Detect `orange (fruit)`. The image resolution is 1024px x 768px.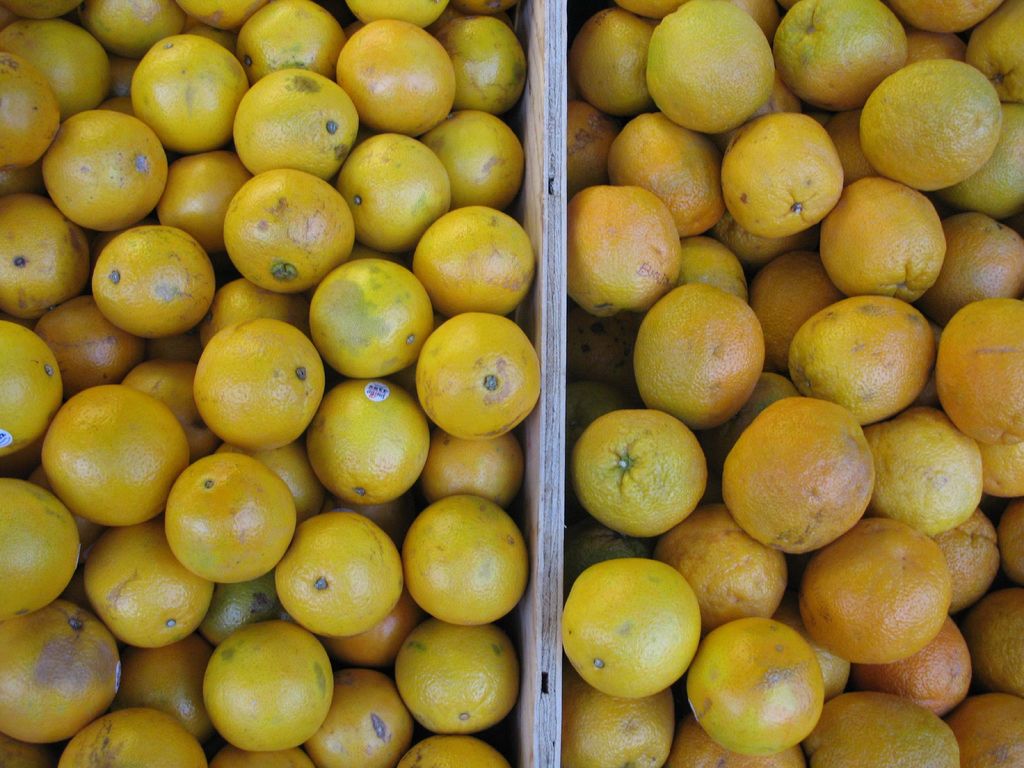
(945,212,1009,307).
